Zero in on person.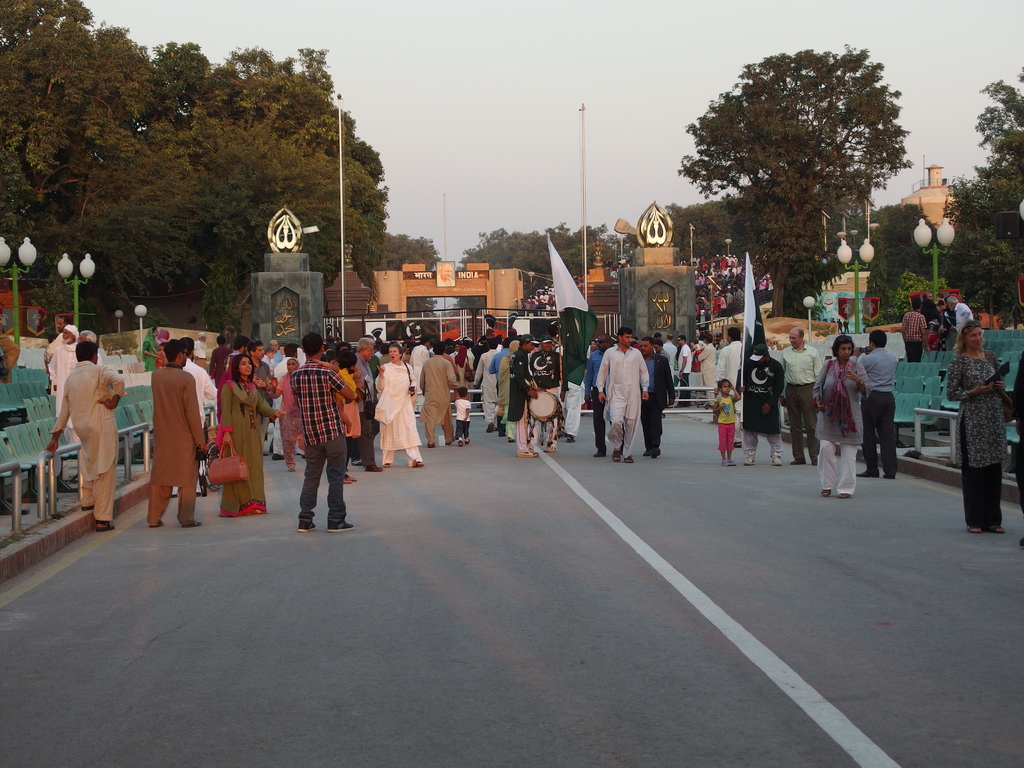
Zeroed in: (left=637, top=338, right=678, bottom=457).
